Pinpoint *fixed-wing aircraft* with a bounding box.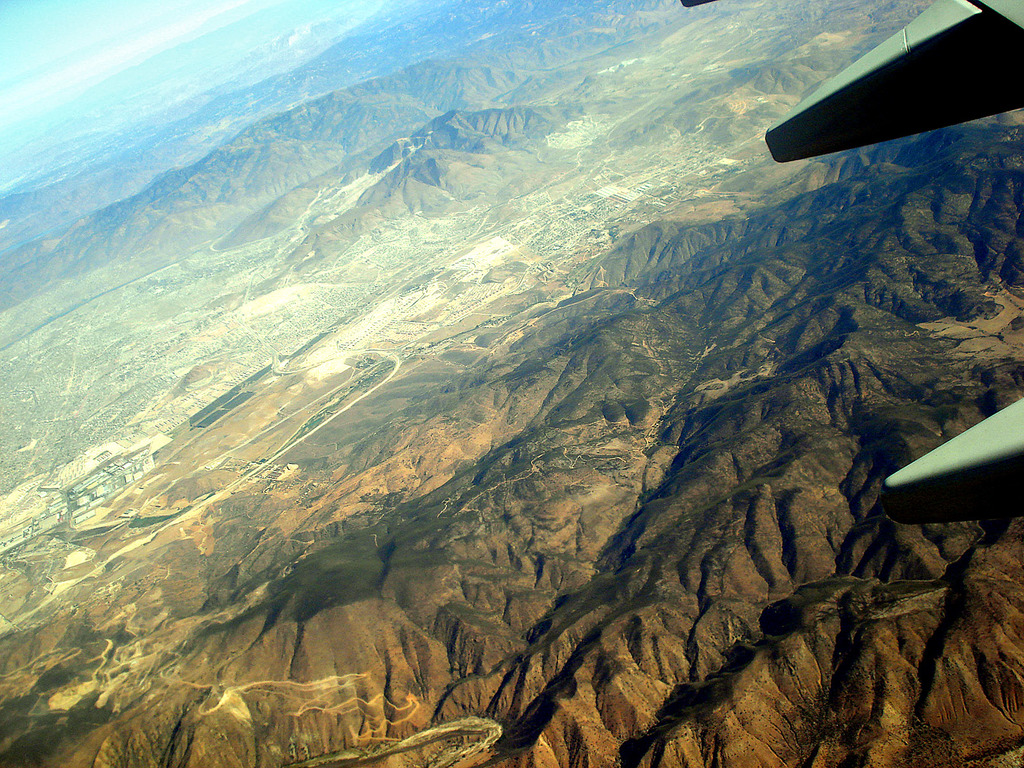
bbox=(673, 0, 1023, 526).
